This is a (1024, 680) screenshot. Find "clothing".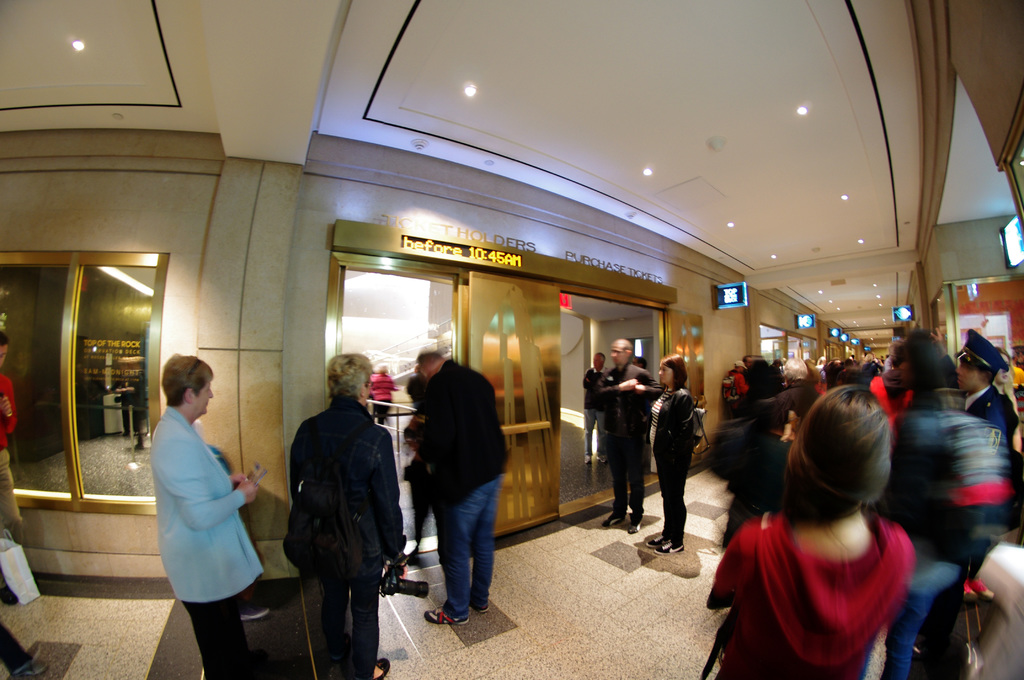
Bounding box: [x1=945, y1=535, x2=1023, y2=677].
